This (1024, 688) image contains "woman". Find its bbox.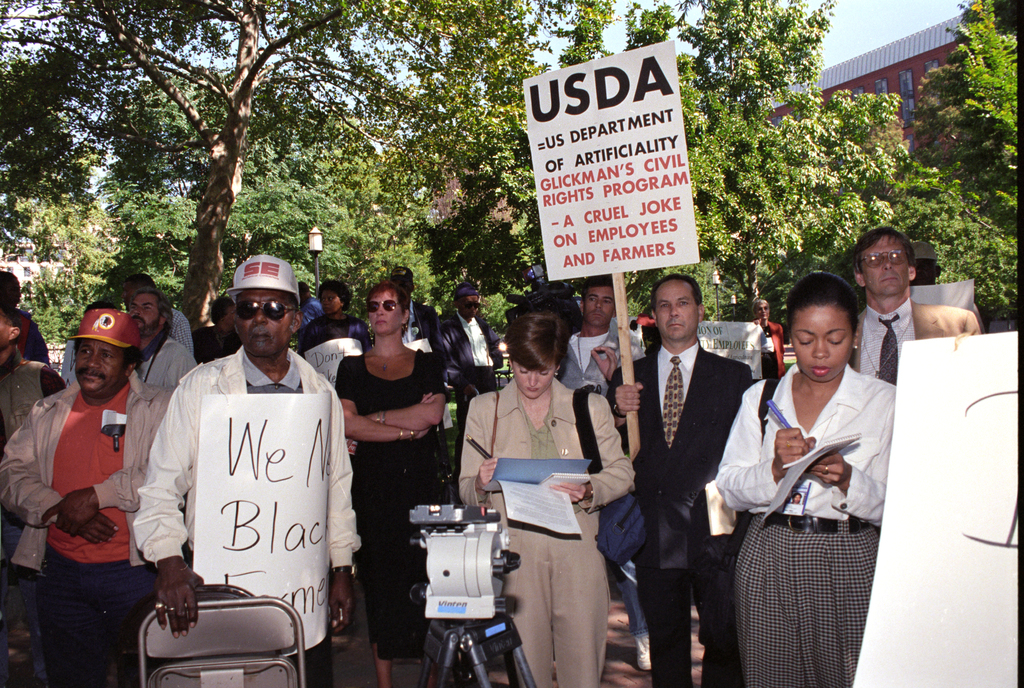
box=[329, 281, 447, 687].
